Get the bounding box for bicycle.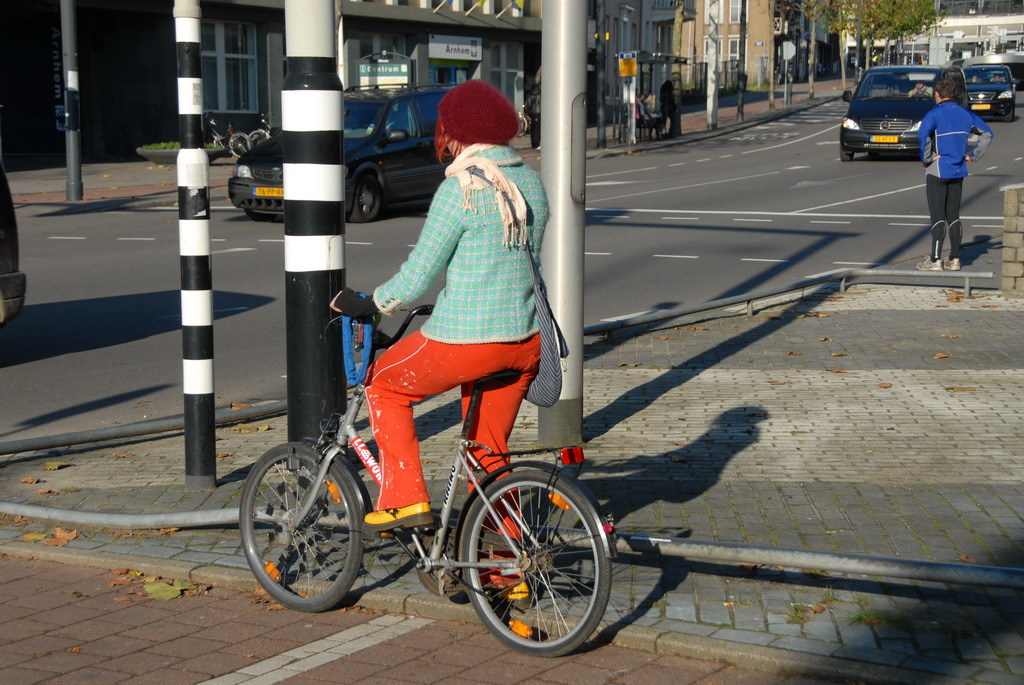
(236,288,625,659).
